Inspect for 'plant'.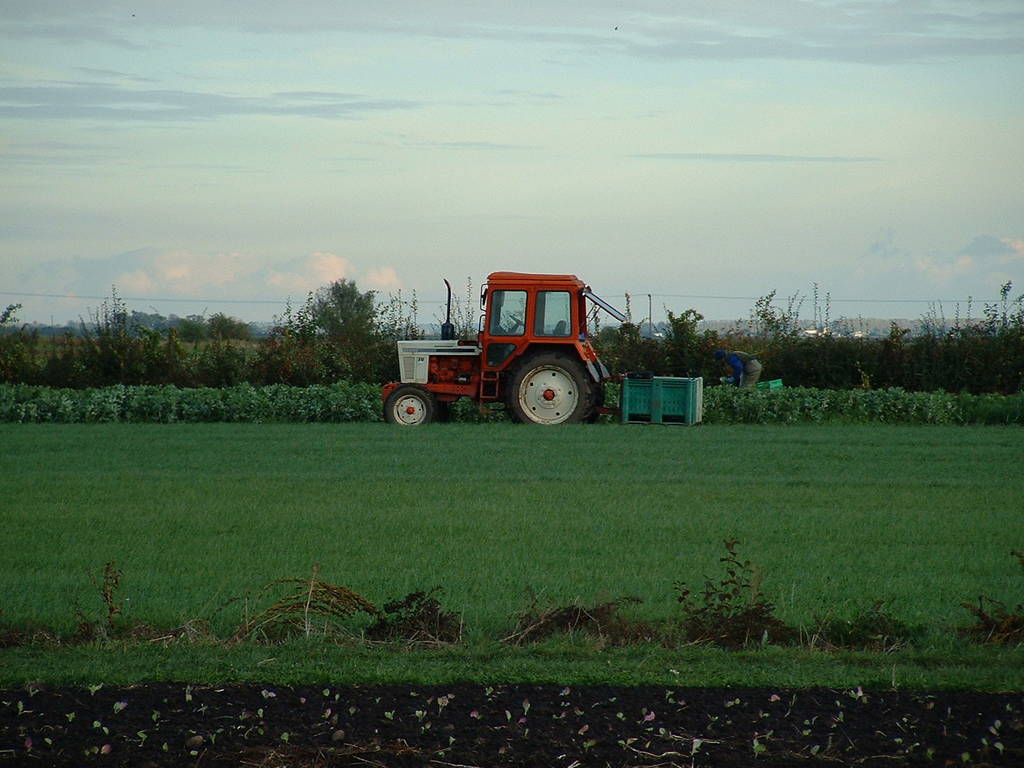
Inspection: left=995, top=740, right=1001, bottom=751.
